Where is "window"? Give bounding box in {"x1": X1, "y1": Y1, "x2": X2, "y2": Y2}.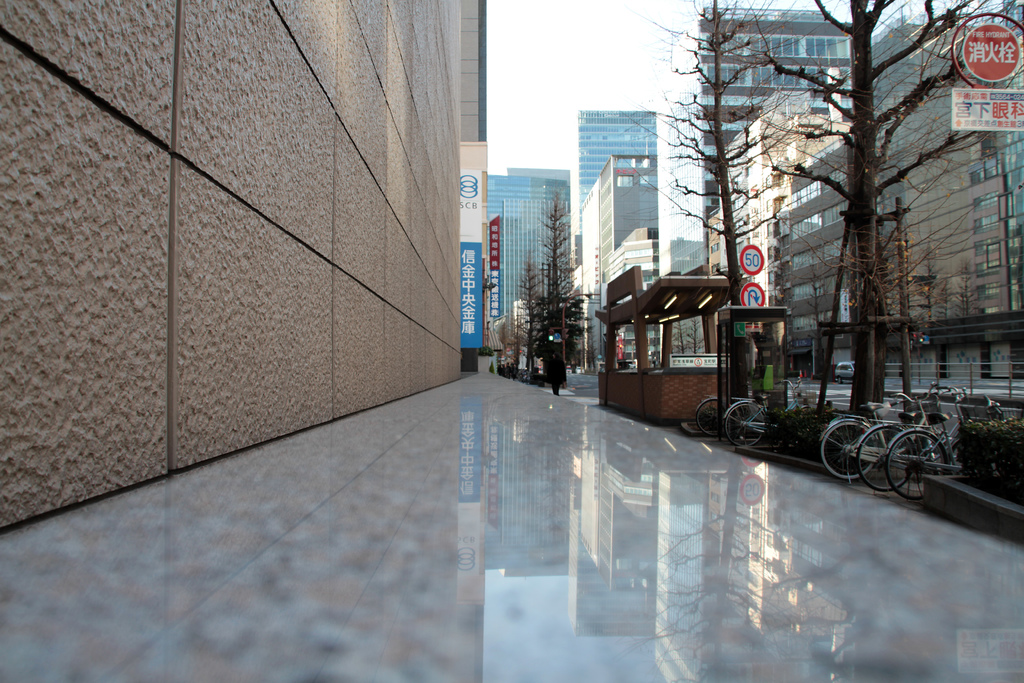
{"x1": 788, "y1": 178, "x2": 822, "y2": 215}.
